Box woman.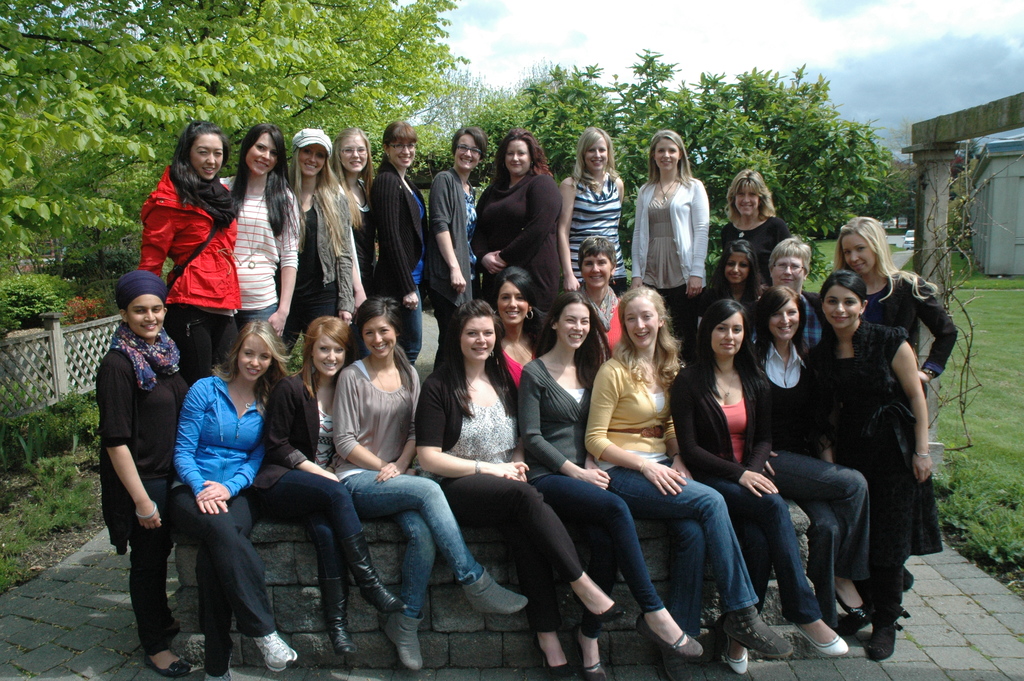
(left=816, top=211, right=960, bottom=592).
